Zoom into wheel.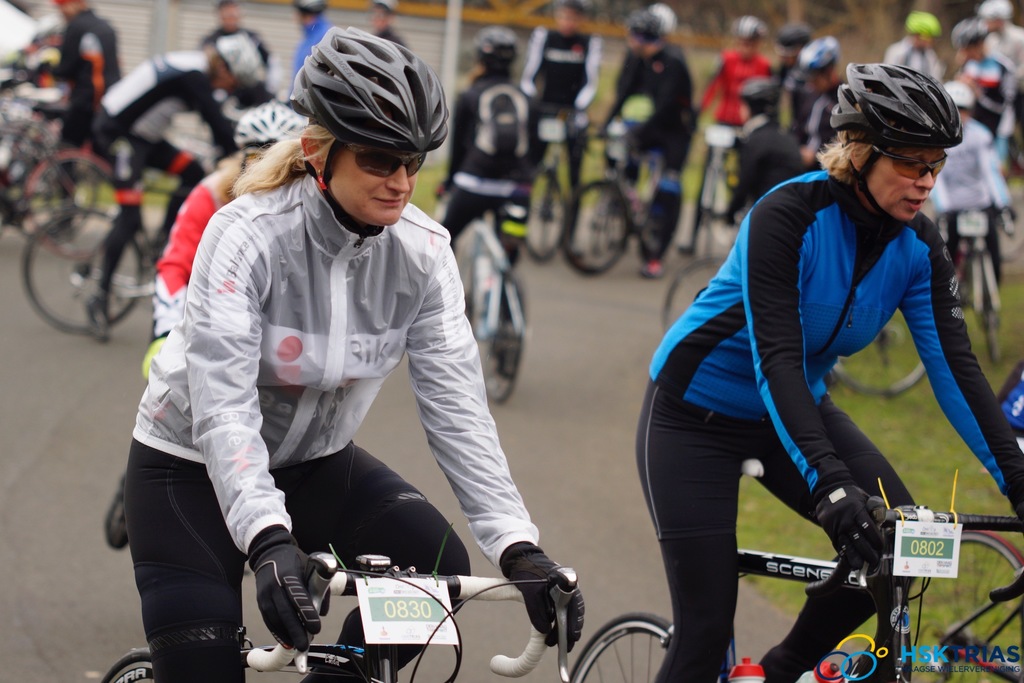
Zoom target: [568, 616, 717, 682].
